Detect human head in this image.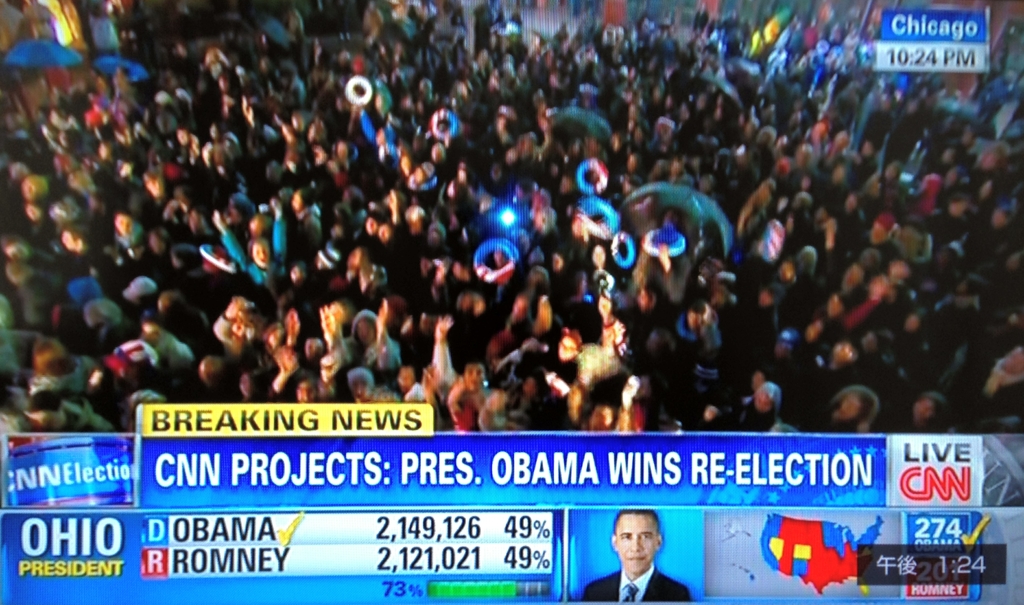
Detection: BBox(829, 385, 877, 426).
